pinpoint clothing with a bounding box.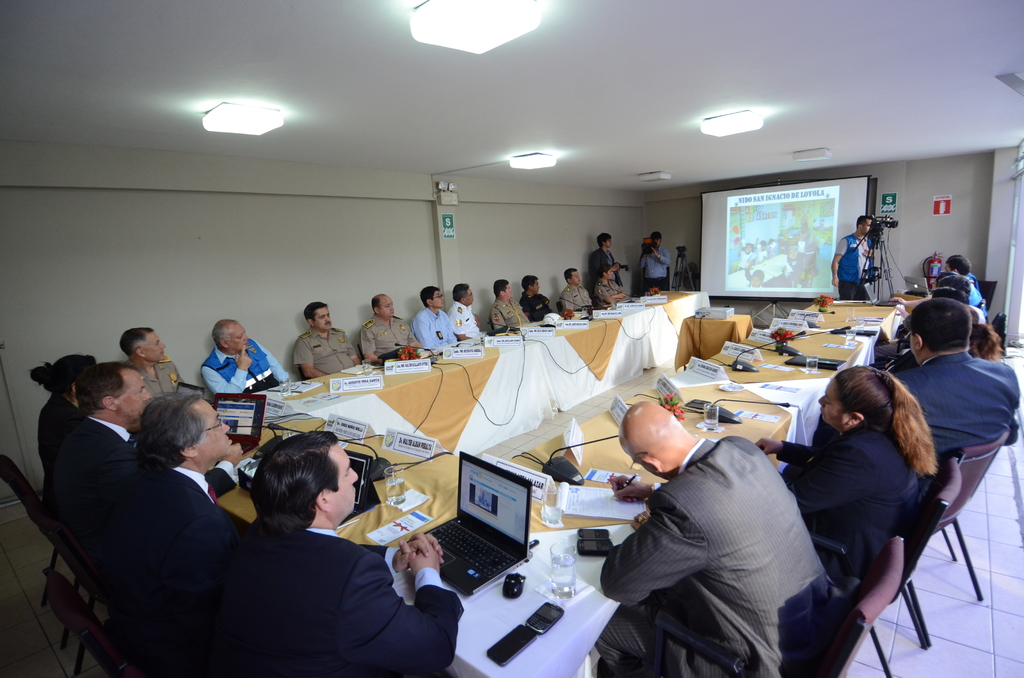
pyautogui.locateOnScreen(292, 328, 359, 379).
